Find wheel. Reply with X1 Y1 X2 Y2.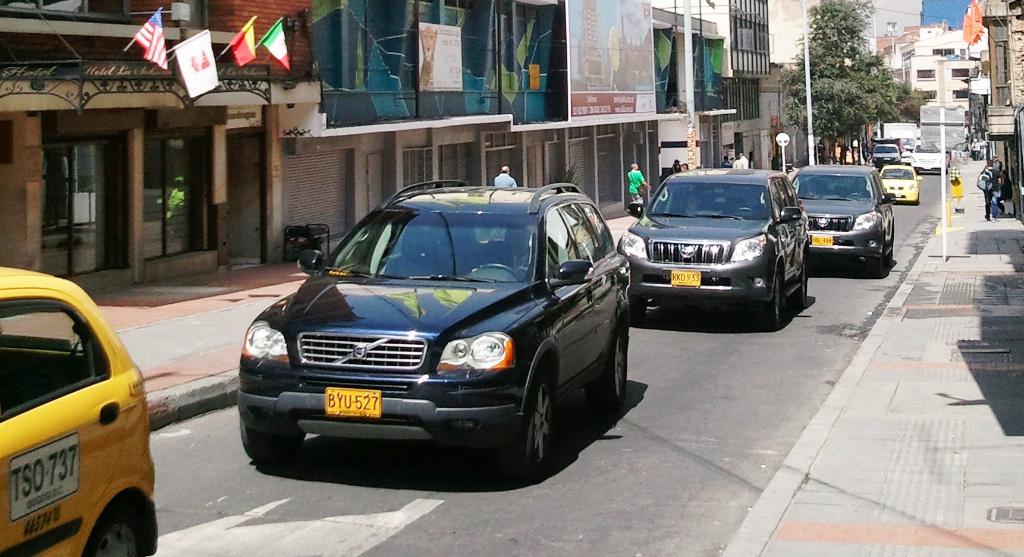
623 289 647 326.
